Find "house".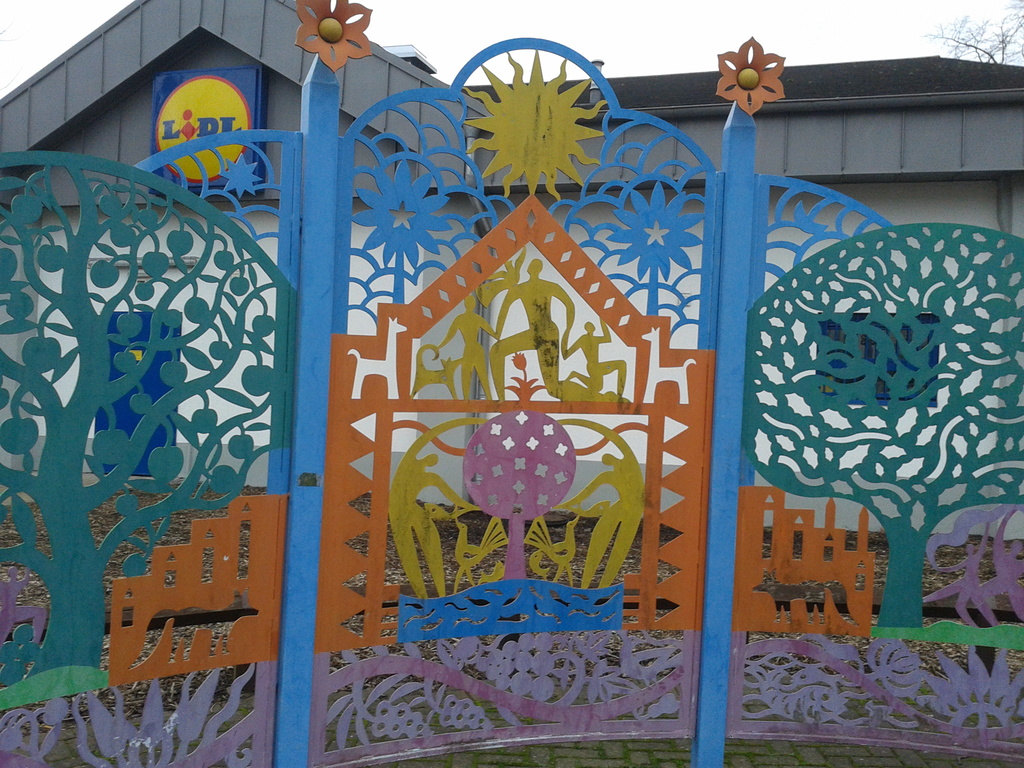
rect(0, 3, 1023, 541).
